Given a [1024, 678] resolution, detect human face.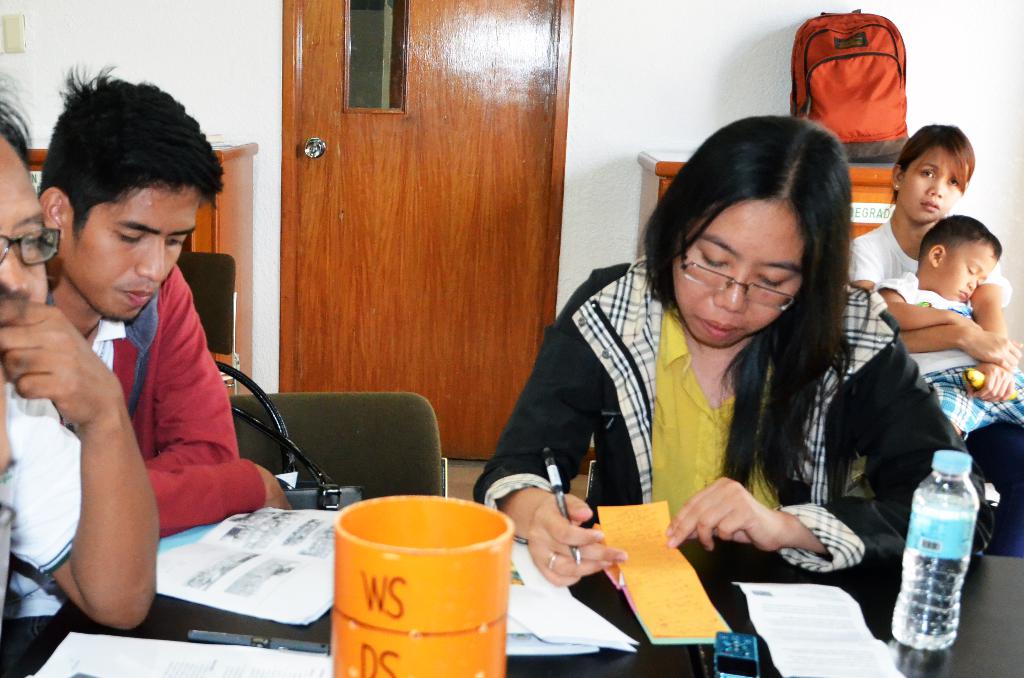
<bbox>897, 148, 968, 227</bbox>.
